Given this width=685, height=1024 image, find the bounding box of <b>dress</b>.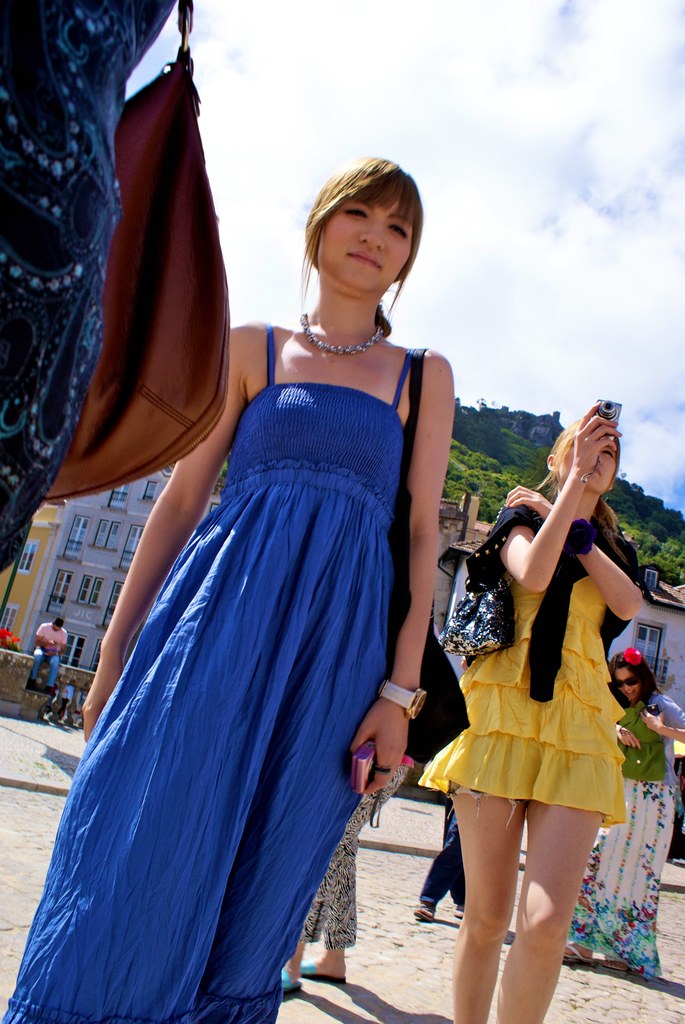
l=432, t=472, r=636, b=798.
